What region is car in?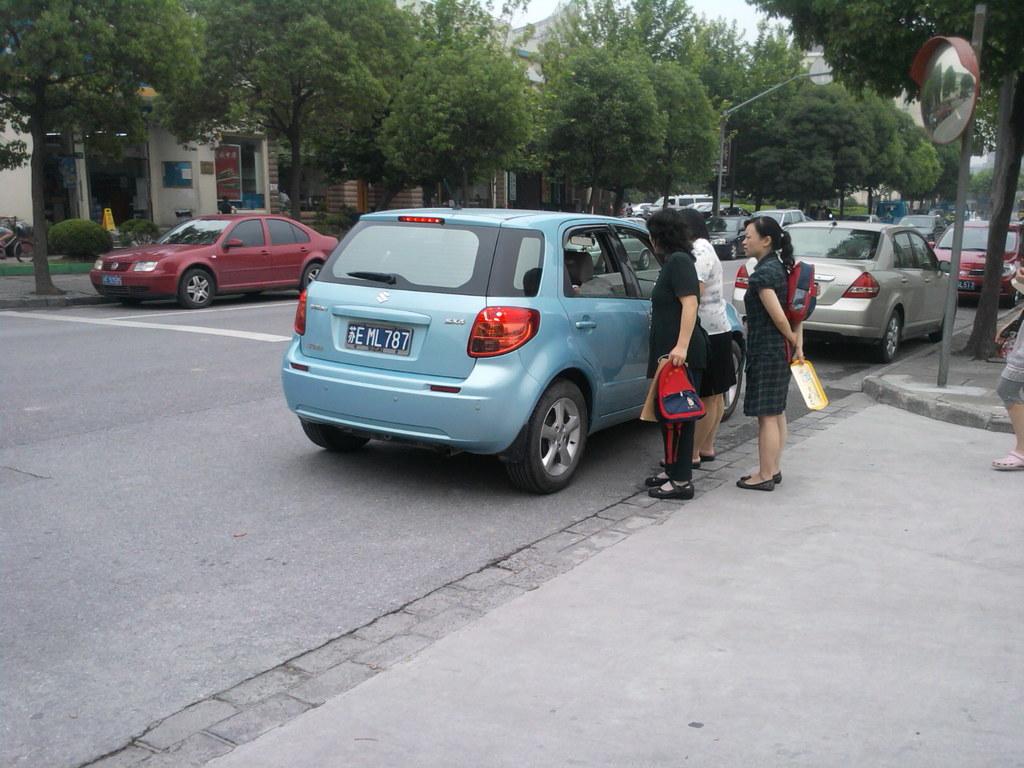
bbox(897, 207, 948, 239).
